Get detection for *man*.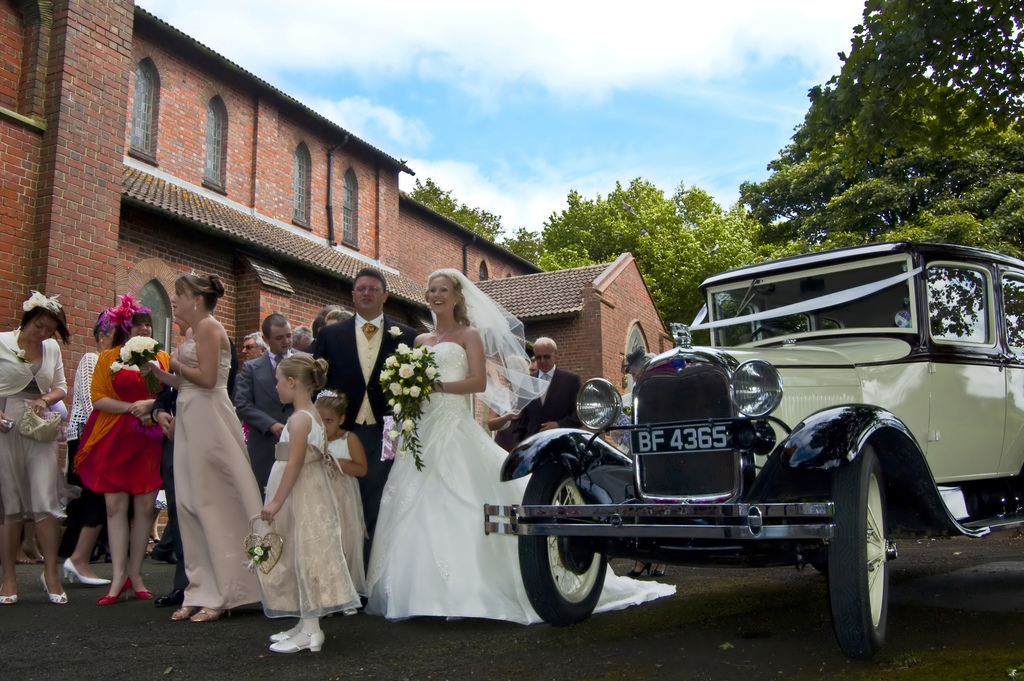
Detection: box=[513, 338, 584, 445].
